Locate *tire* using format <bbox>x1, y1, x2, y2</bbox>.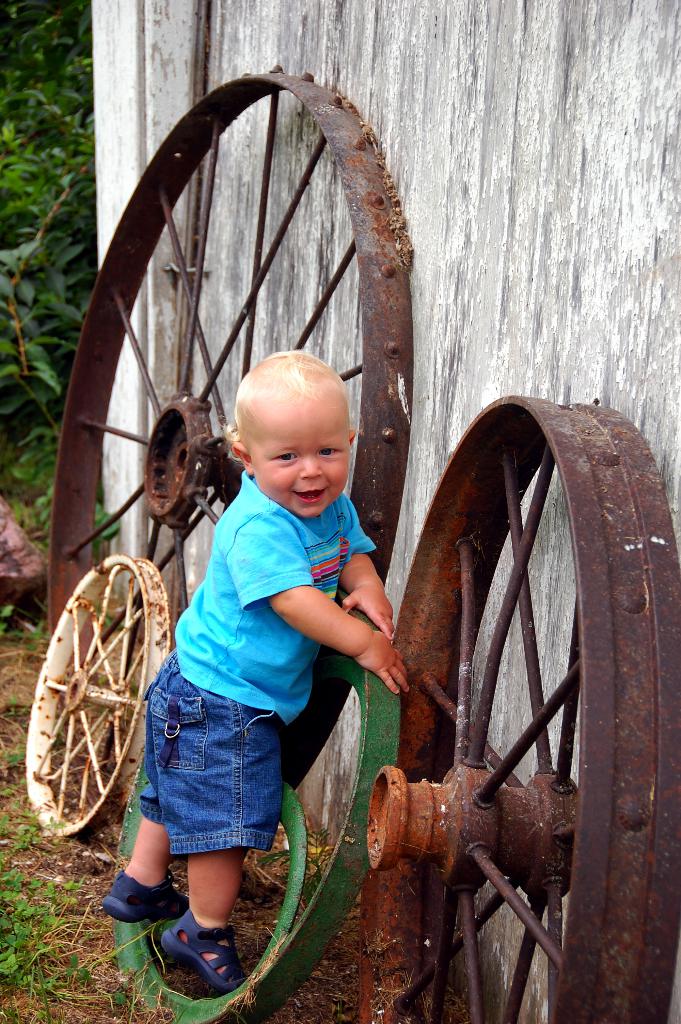
<bbox>29, 563, 158, 860</bbox>.
